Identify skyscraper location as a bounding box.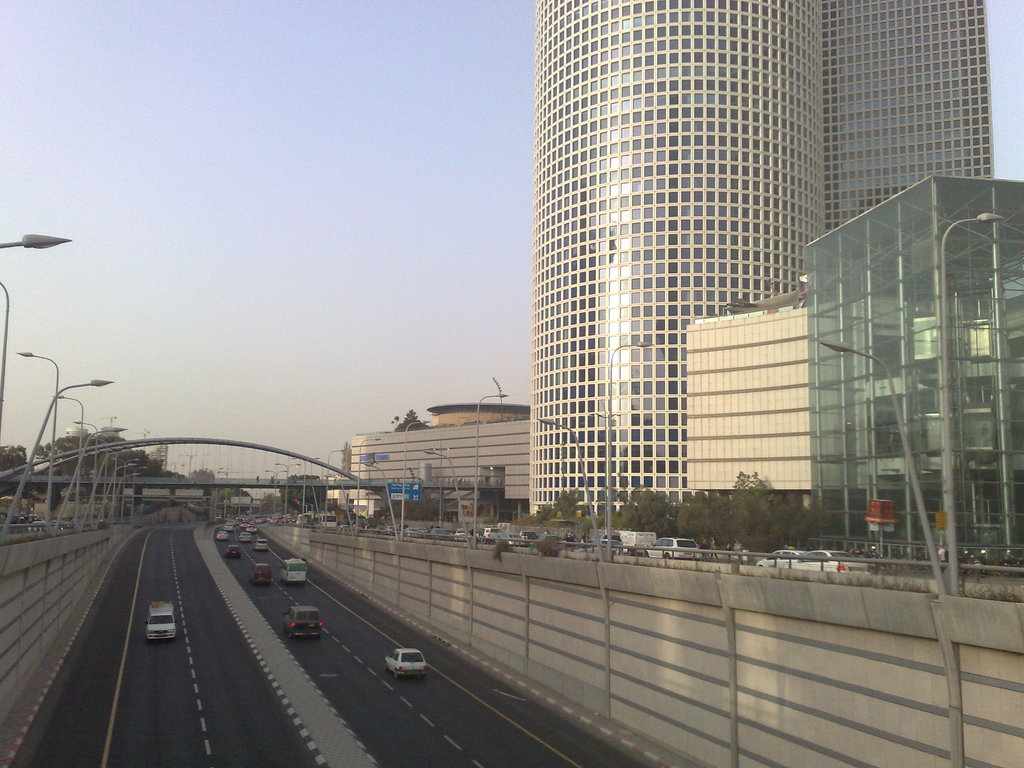
bbox=[529, 1, 1004, 519].
